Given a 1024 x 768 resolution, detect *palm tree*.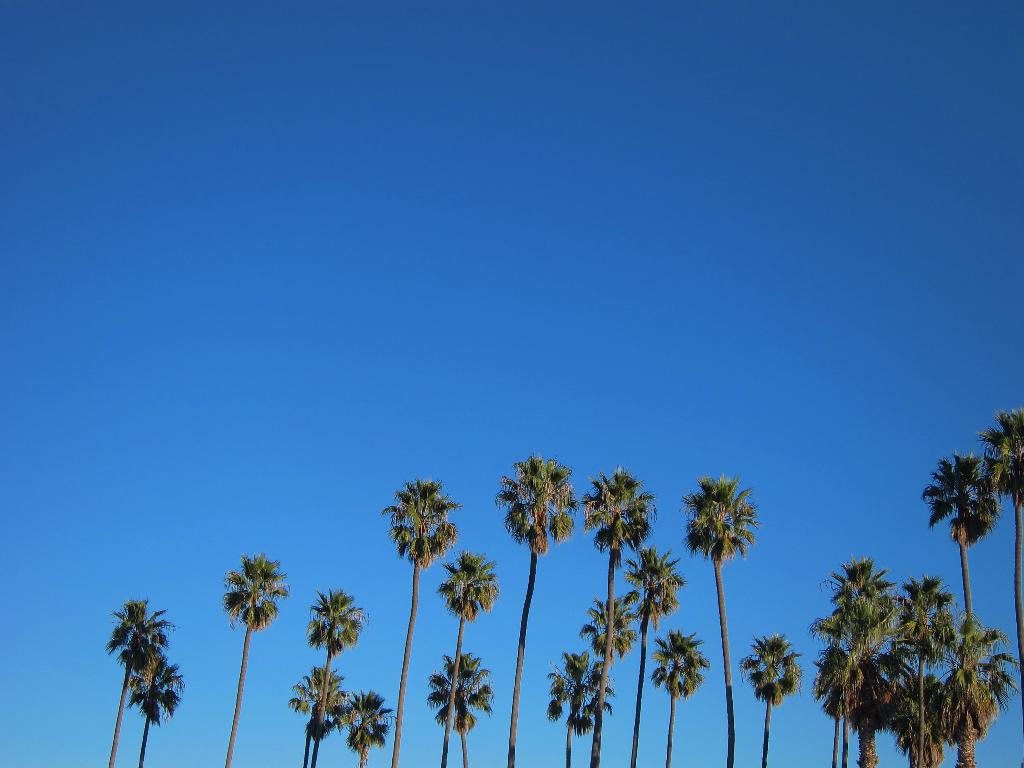
<bbox>292, 675, 330, 758</bbox>.
